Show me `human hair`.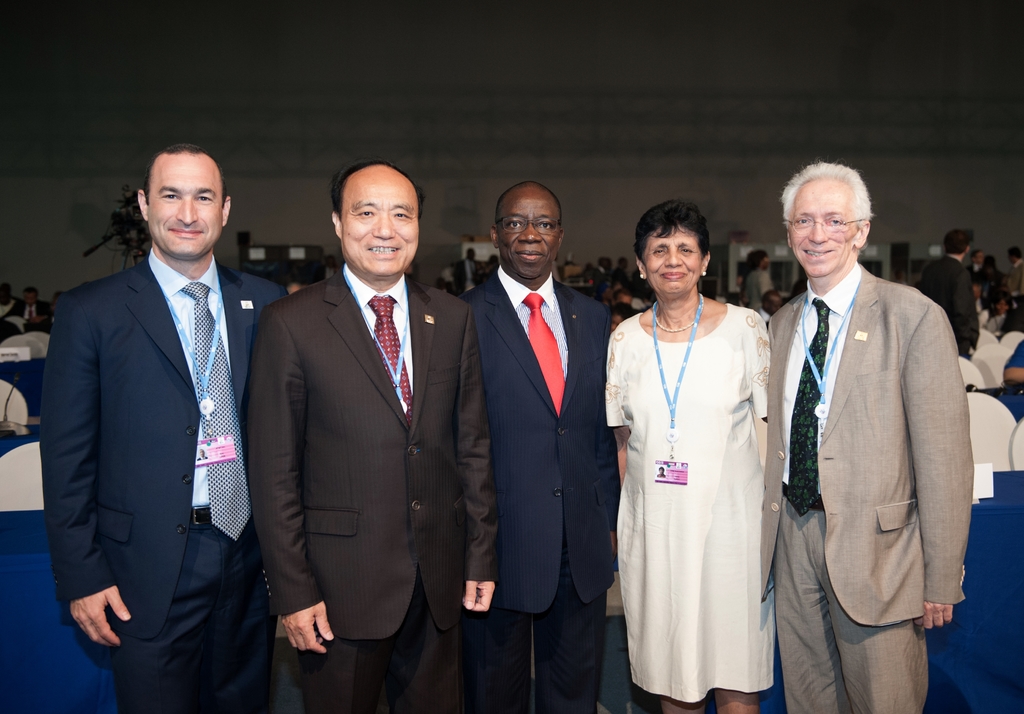
`human hair` is here: l=779, t=157, r=876, b=229.
